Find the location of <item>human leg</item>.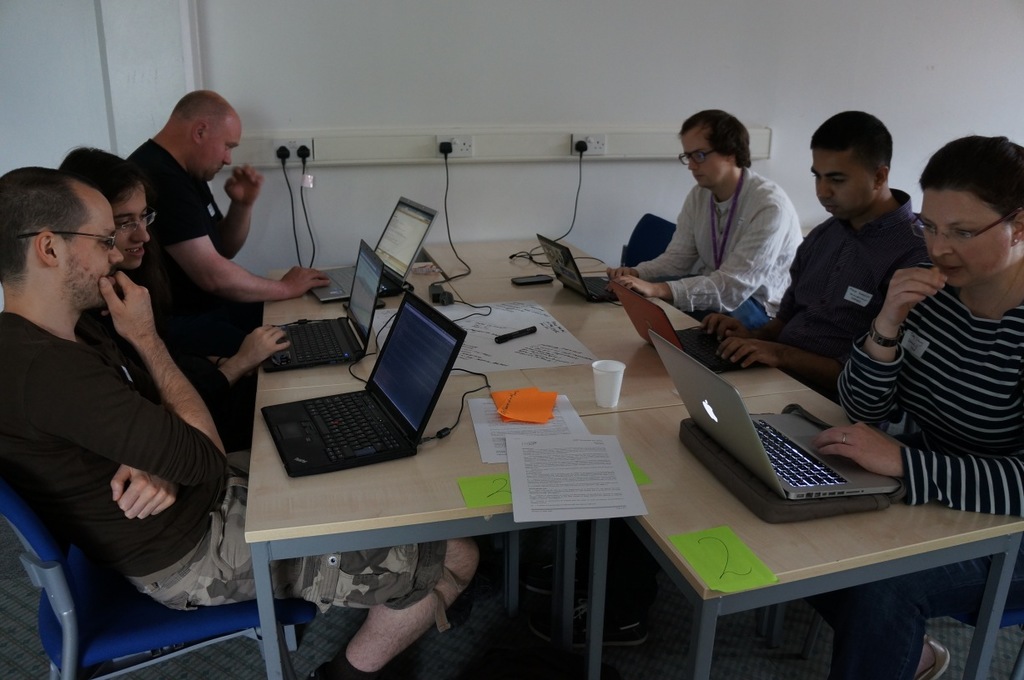
Location: detection(129, 474, 474, 679).
